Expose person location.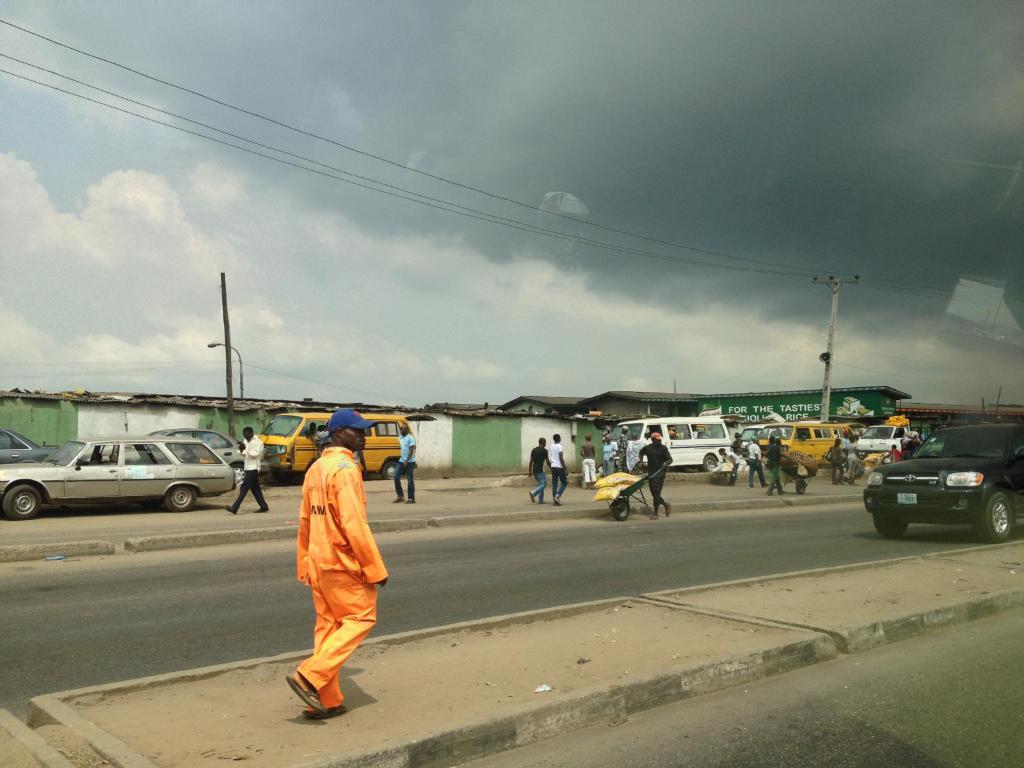
Exposed at {"left": 551, "top": 433, "right": 566, "bottom": 509}.
